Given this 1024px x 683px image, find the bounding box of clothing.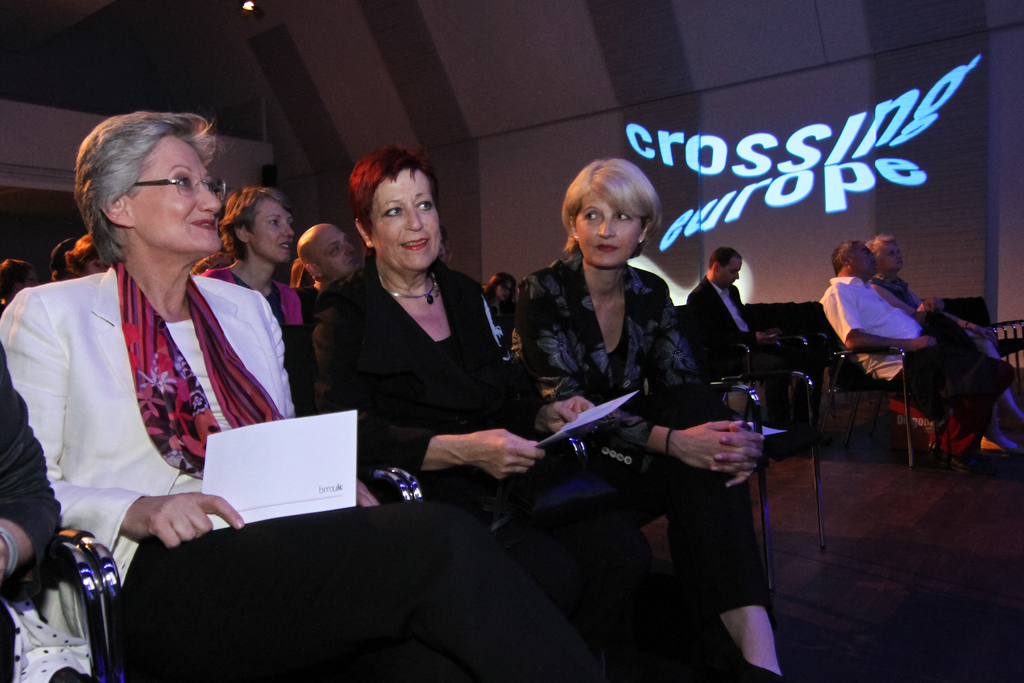
bbox(691, 279, 784, 407).
